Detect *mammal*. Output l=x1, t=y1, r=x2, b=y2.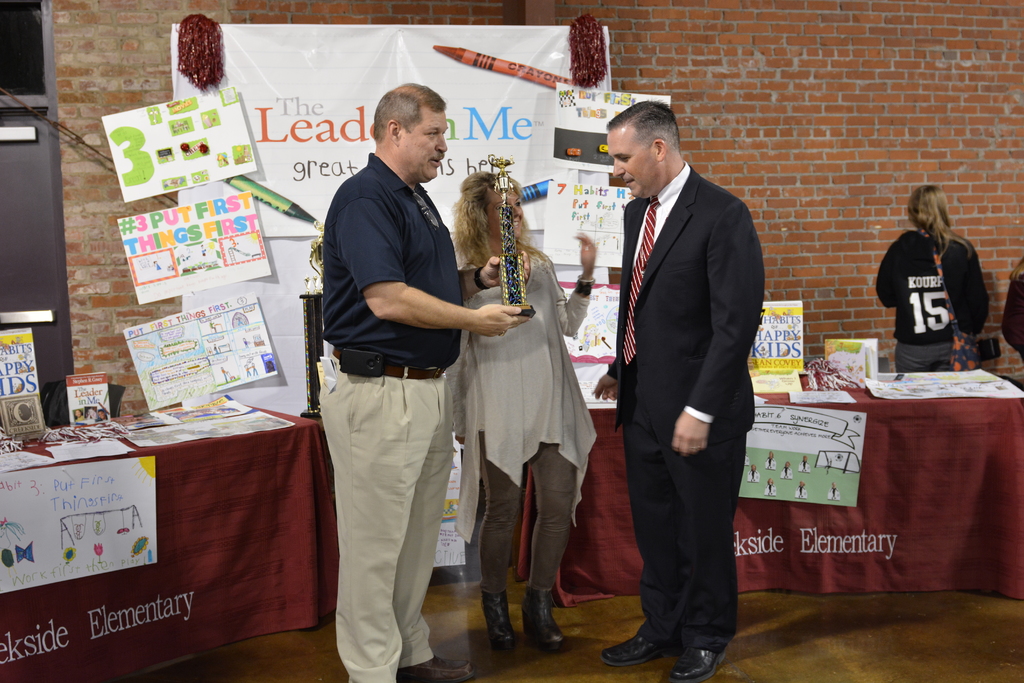
l=591, t=100, r=767, b=682.
